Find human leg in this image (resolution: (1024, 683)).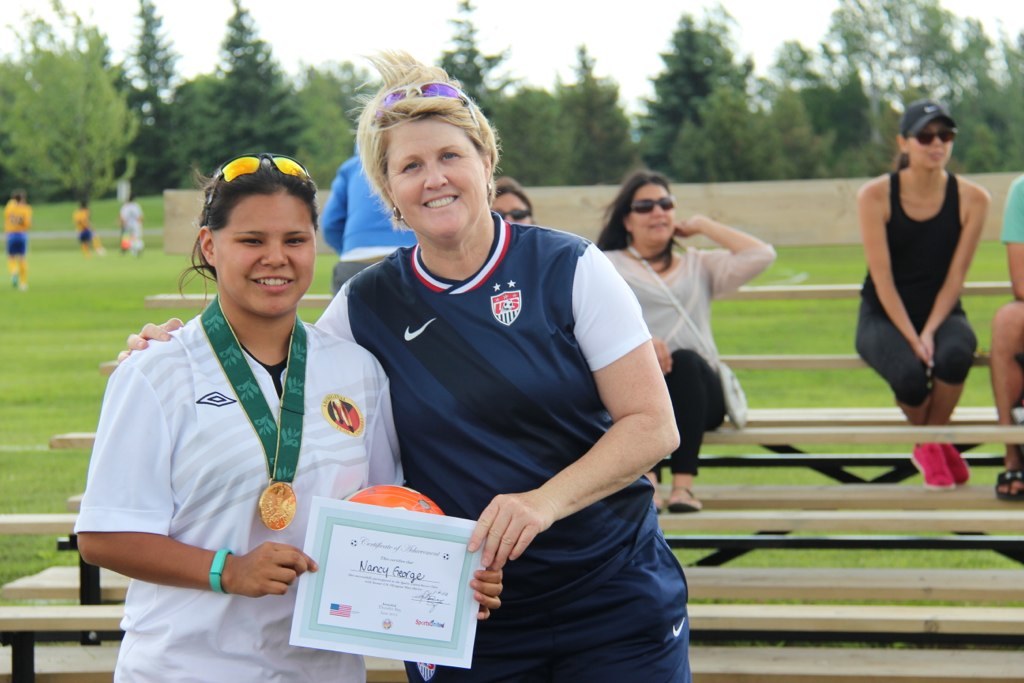
909,305,977,473.
